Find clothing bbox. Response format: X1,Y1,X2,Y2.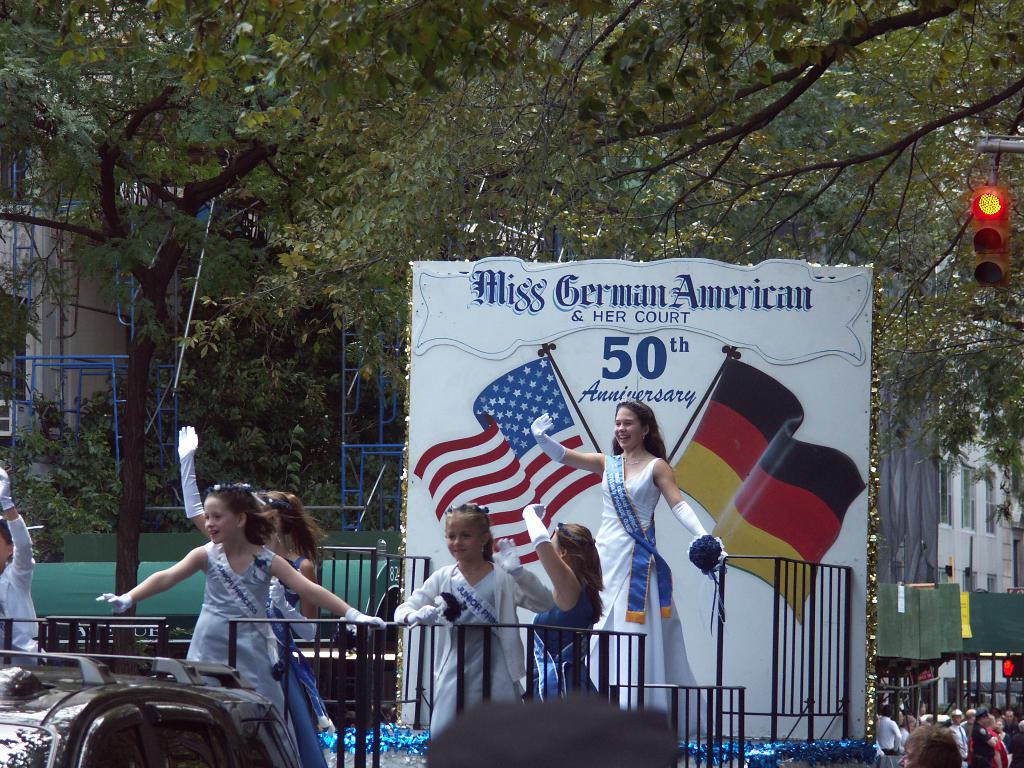
0,515,49,665.
